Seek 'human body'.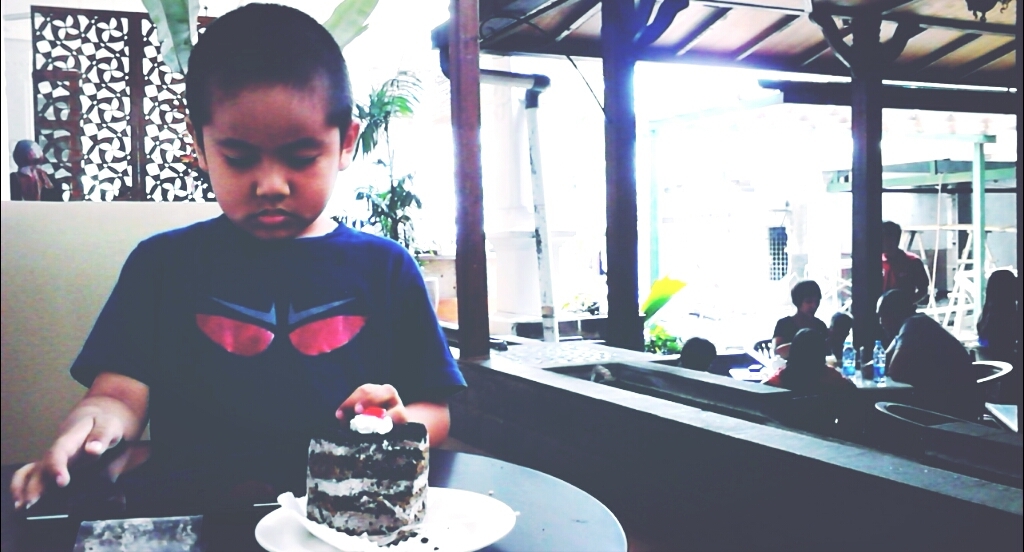
876 281 979 387.
